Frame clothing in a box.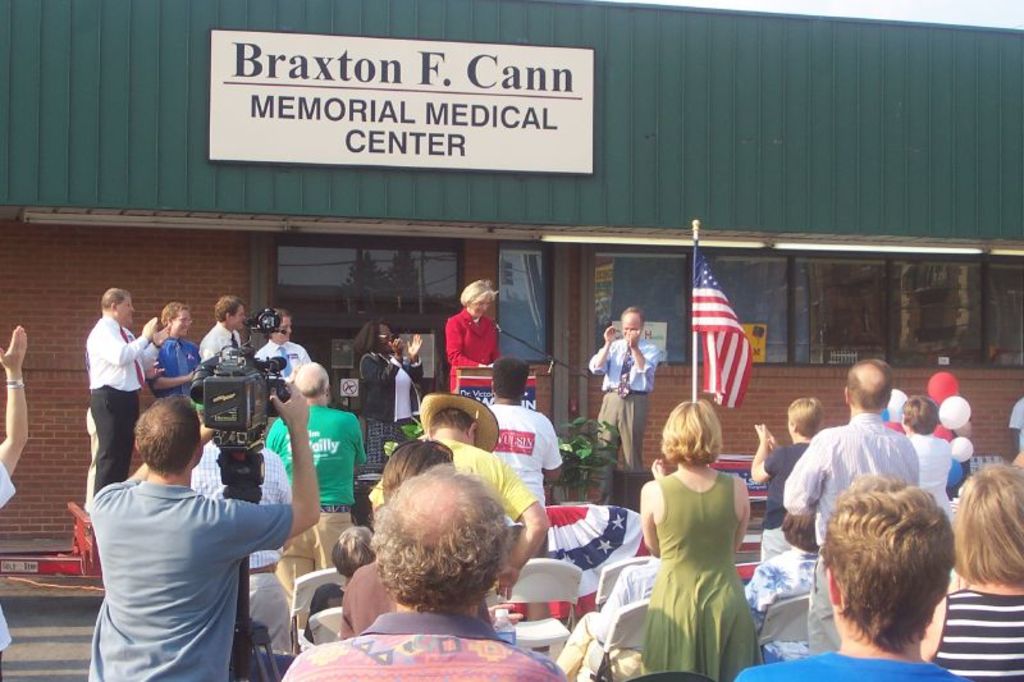
<bbox>762, 438, 818, 536</bbox>.
